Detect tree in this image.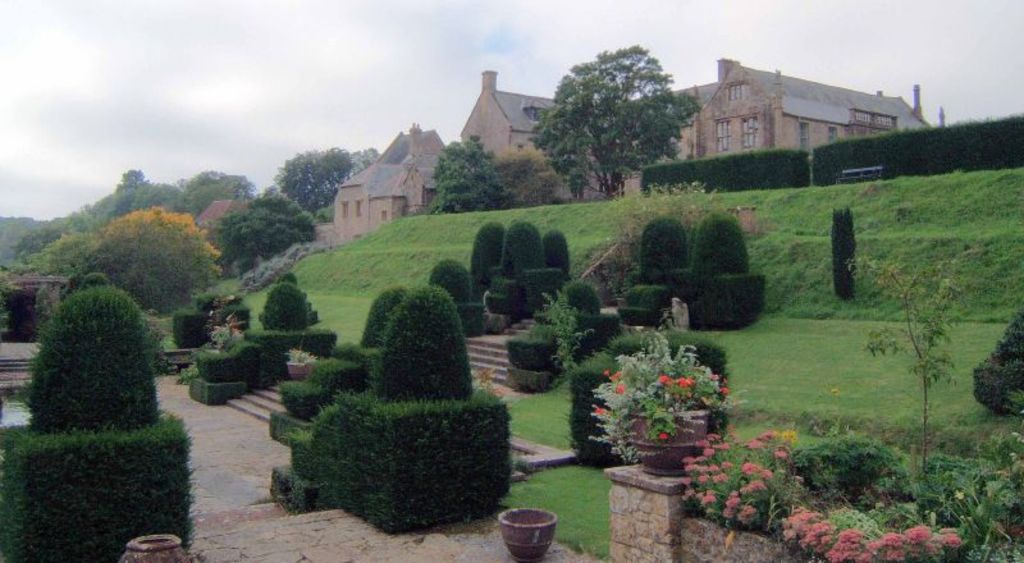
Detection: bbox=(218, 188, 314, 273).
